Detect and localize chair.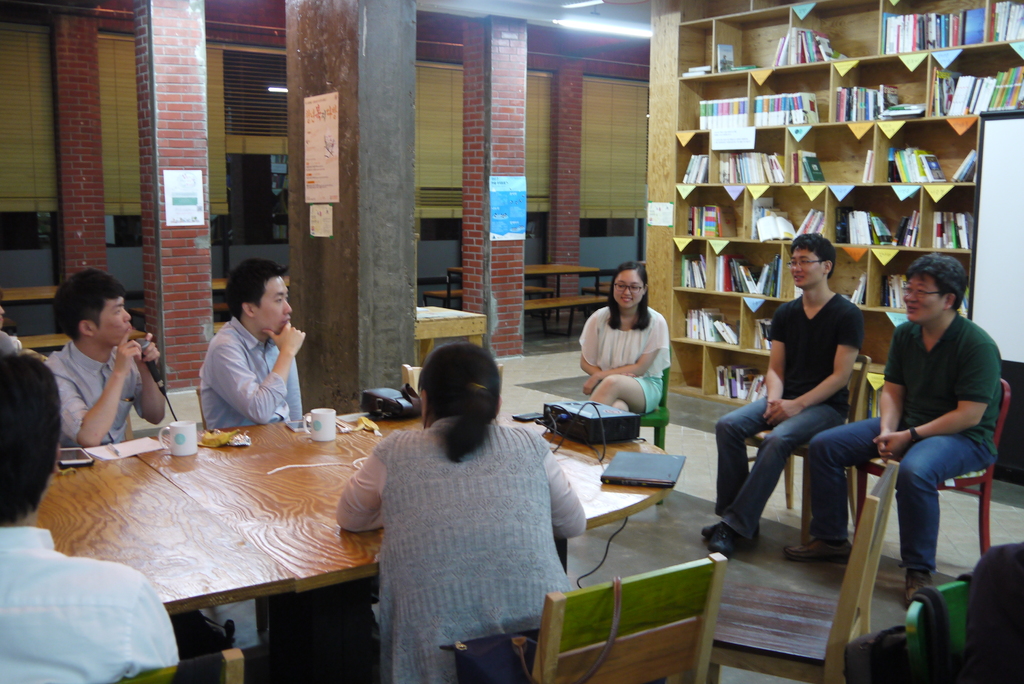
Localized at l=710, t=460, r=902, b=683.
